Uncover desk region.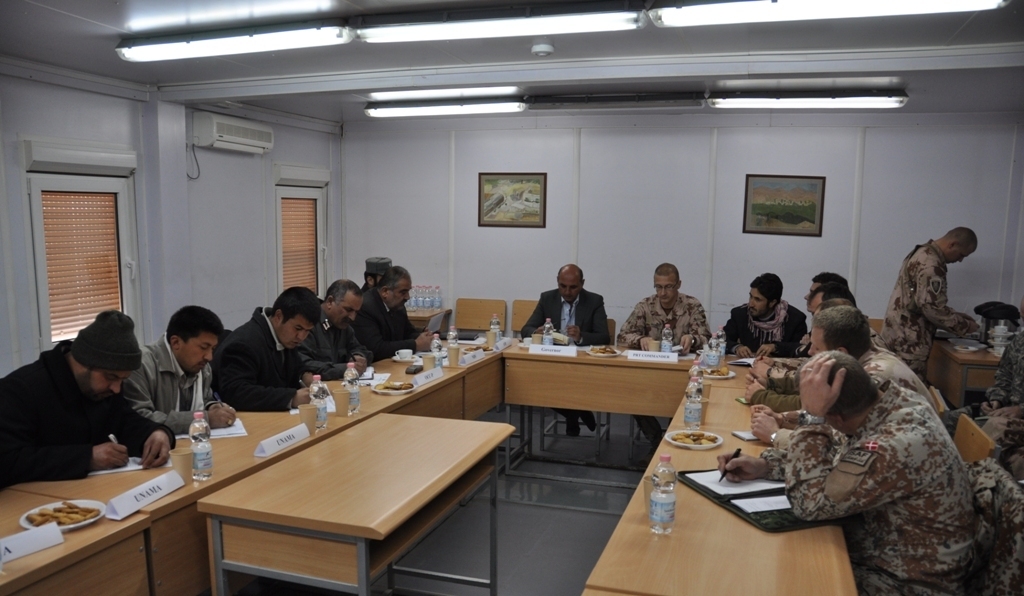
Uncovered: [0, 334, 857, 595].
